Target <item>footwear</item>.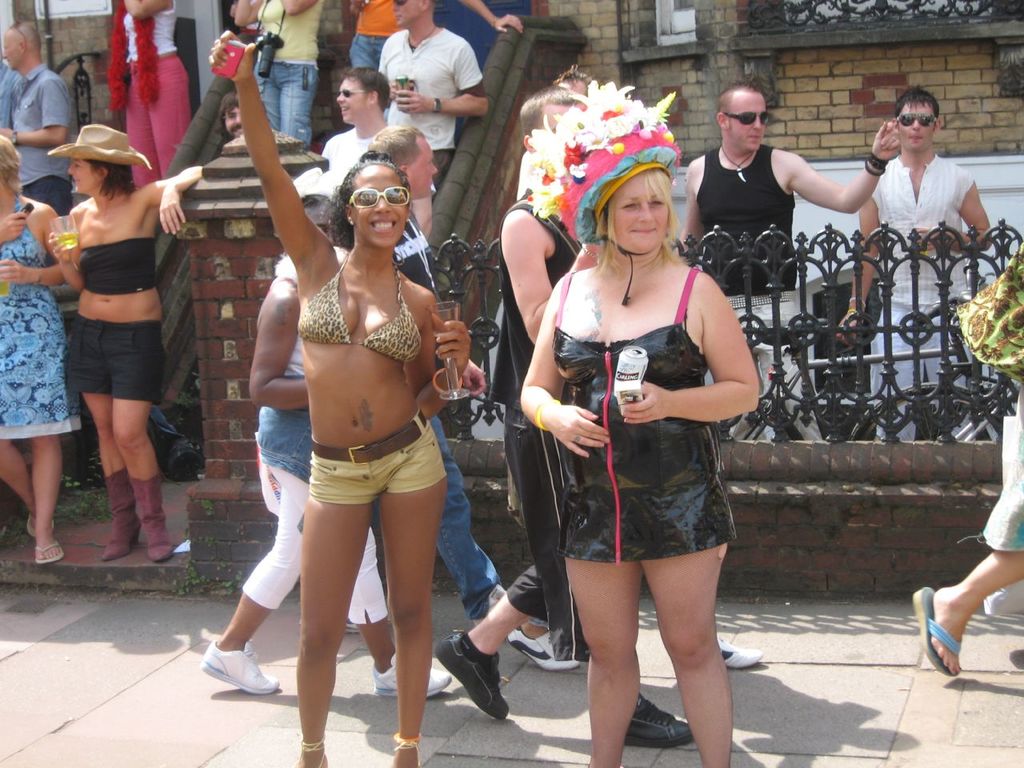
Target region: (513, 622, 578, 671).
